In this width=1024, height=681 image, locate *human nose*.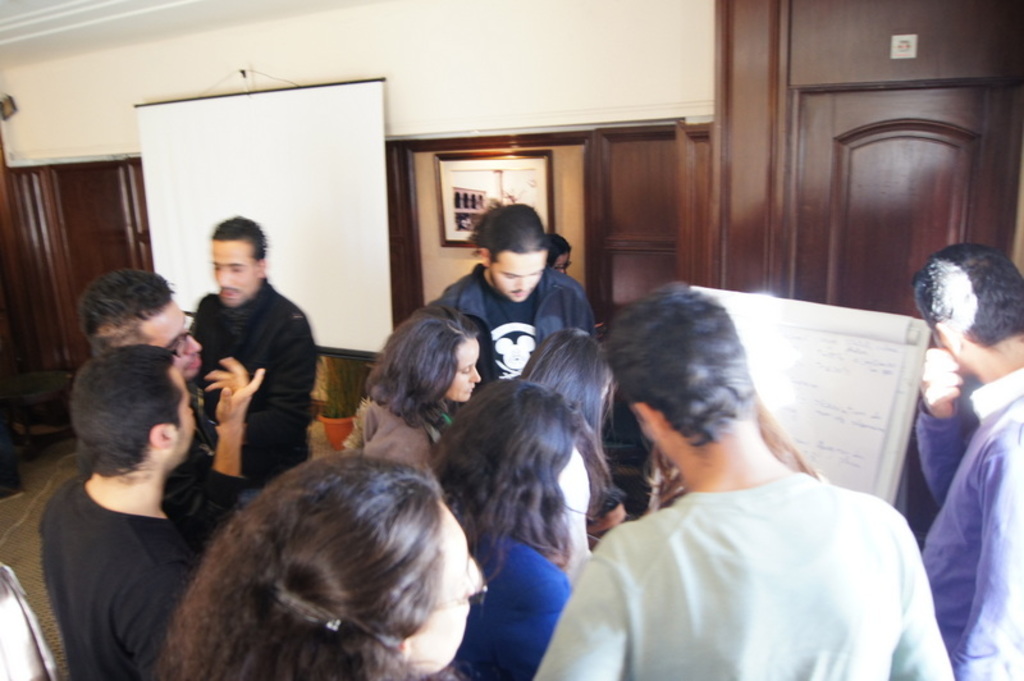
Bounding box: 513,276,529,289.
